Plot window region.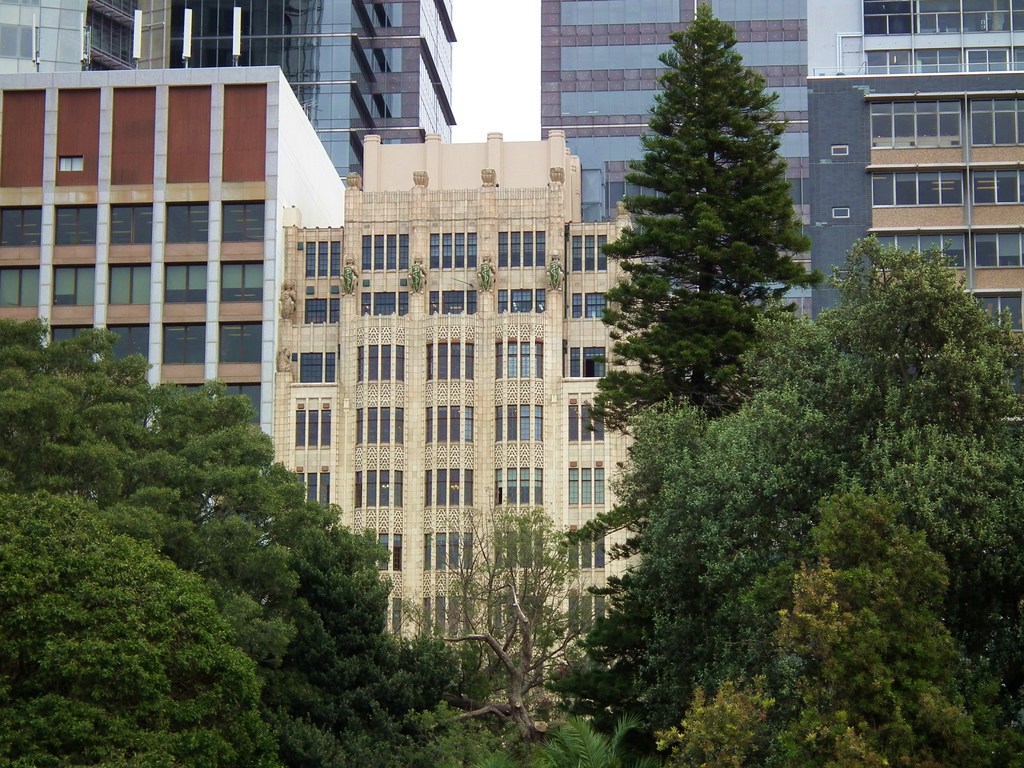
Plotted at detection(293, 349, 334, 394).
